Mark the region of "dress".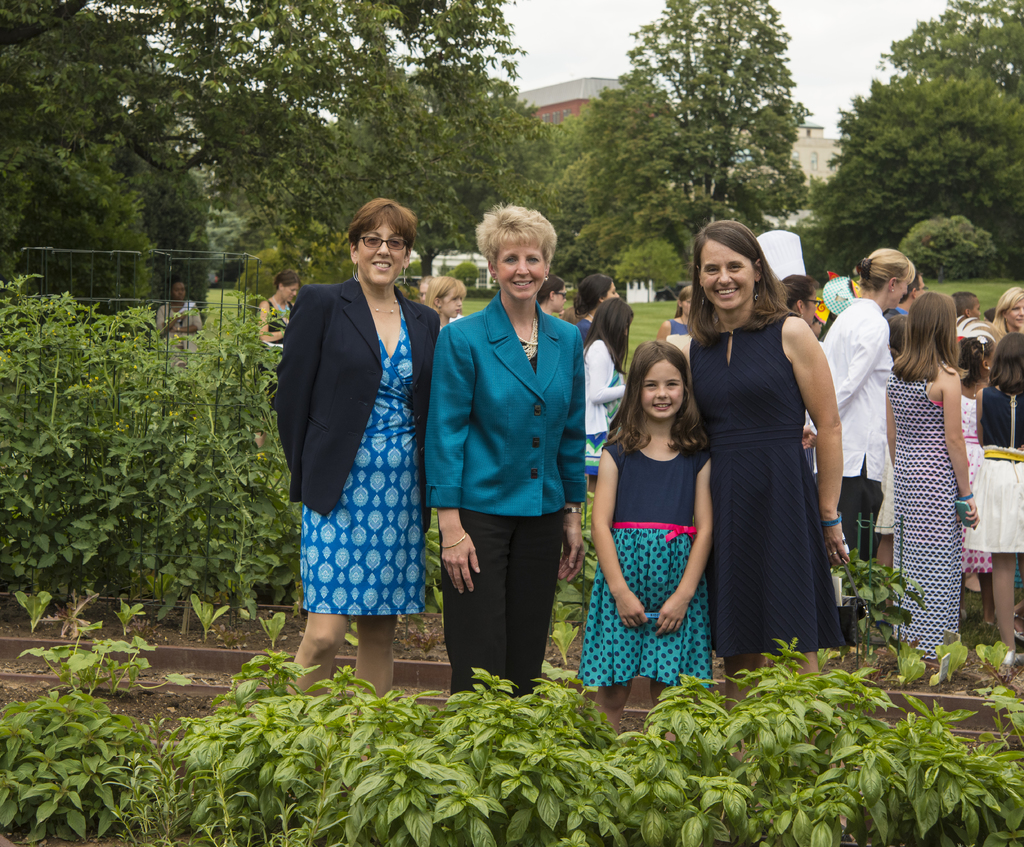
Region: bbox(300, 312, 426, 617).
